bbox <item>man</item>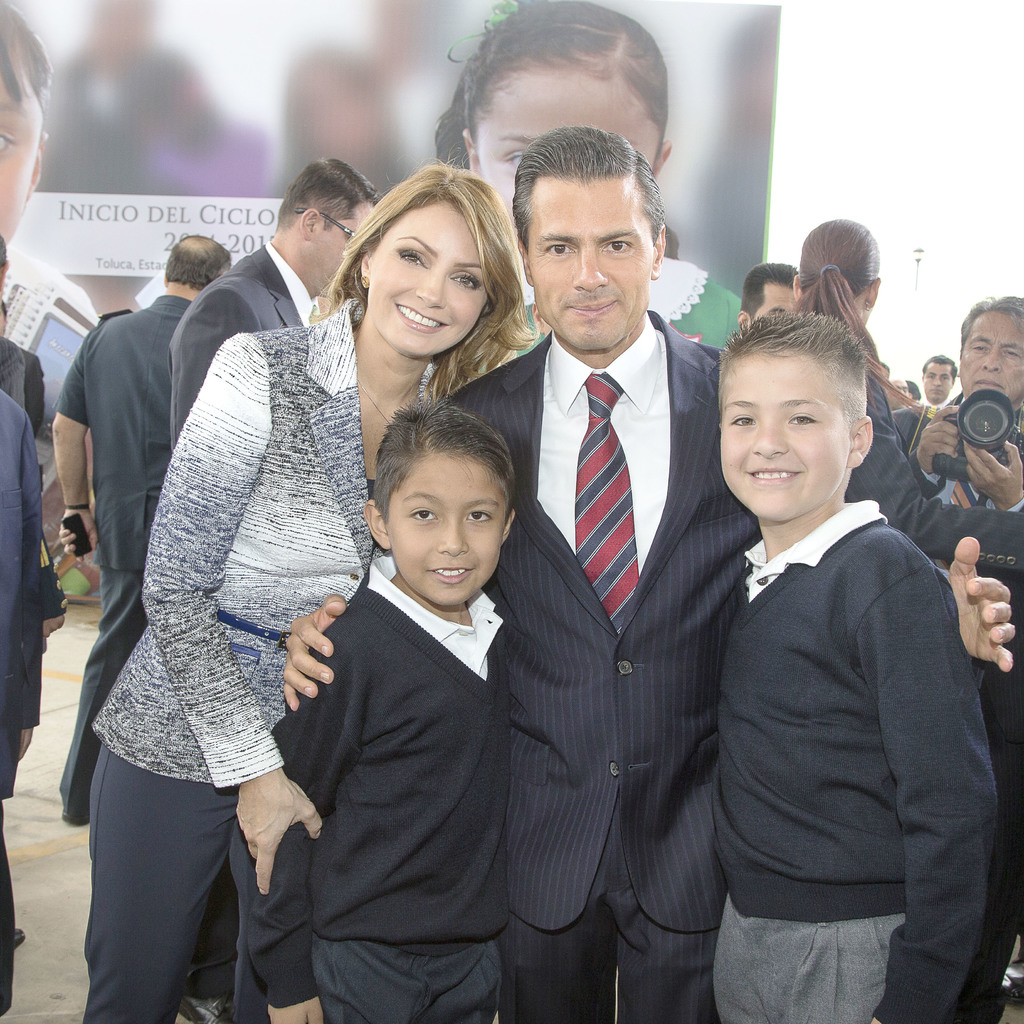
(left=0, top=392, right=51, bottom=996)
